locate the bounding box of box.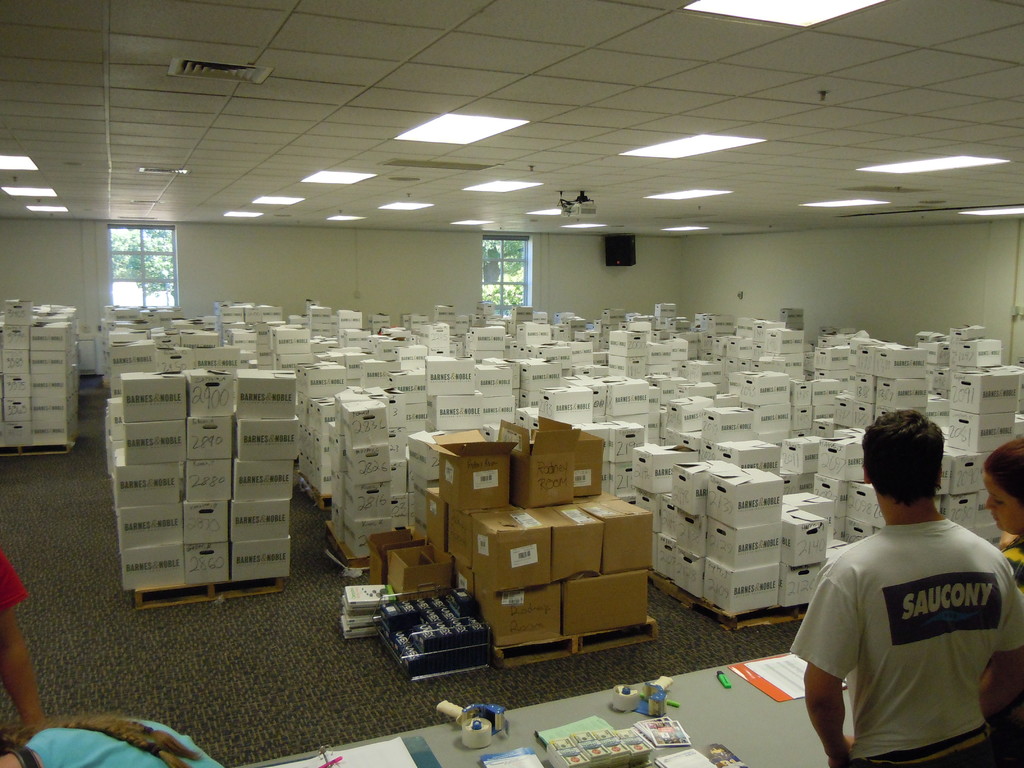
Bounding box: [x1=469, y1=579, x2=561, y2=653].
